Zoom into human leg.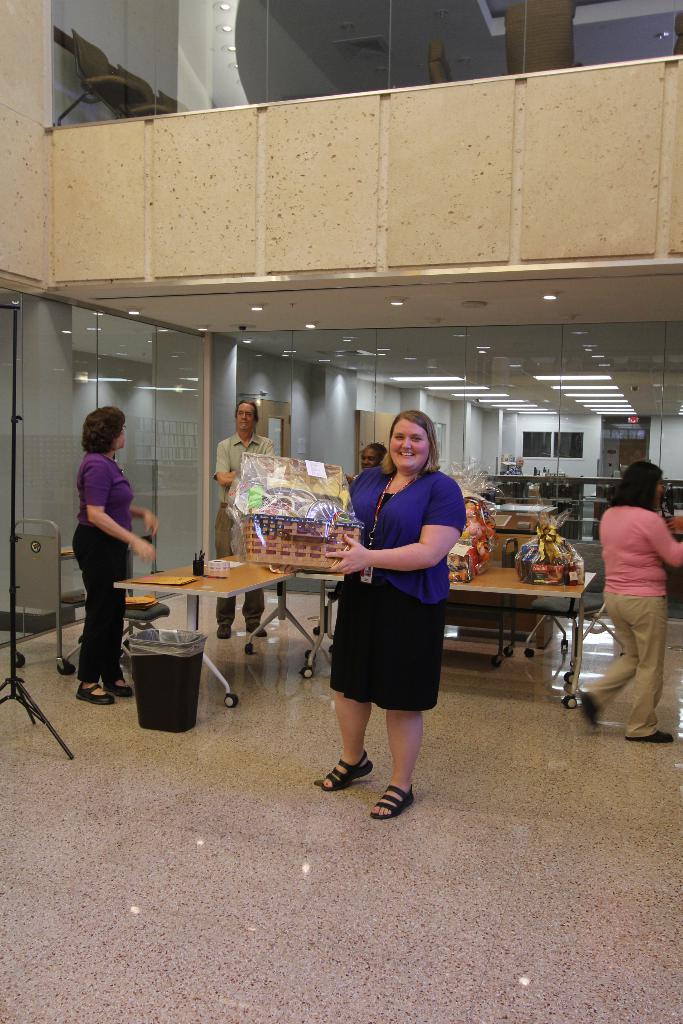
Zoom target: bbox(581, 591, 638, 734).
